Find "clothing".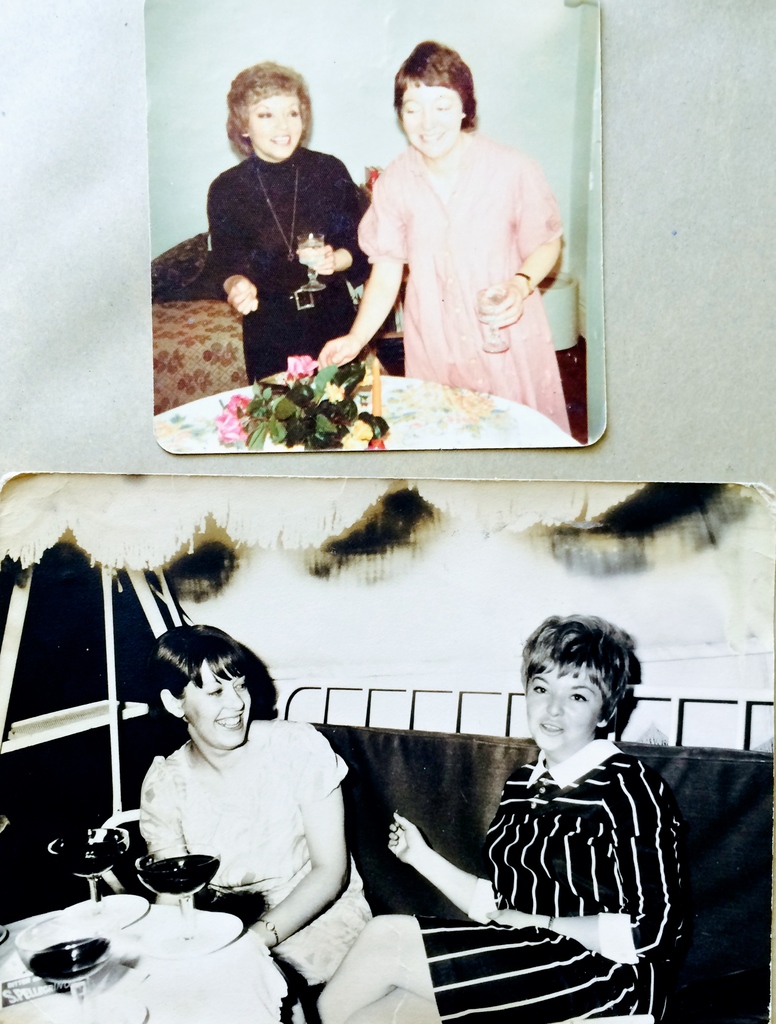
box(345, 92, 577, 407).
